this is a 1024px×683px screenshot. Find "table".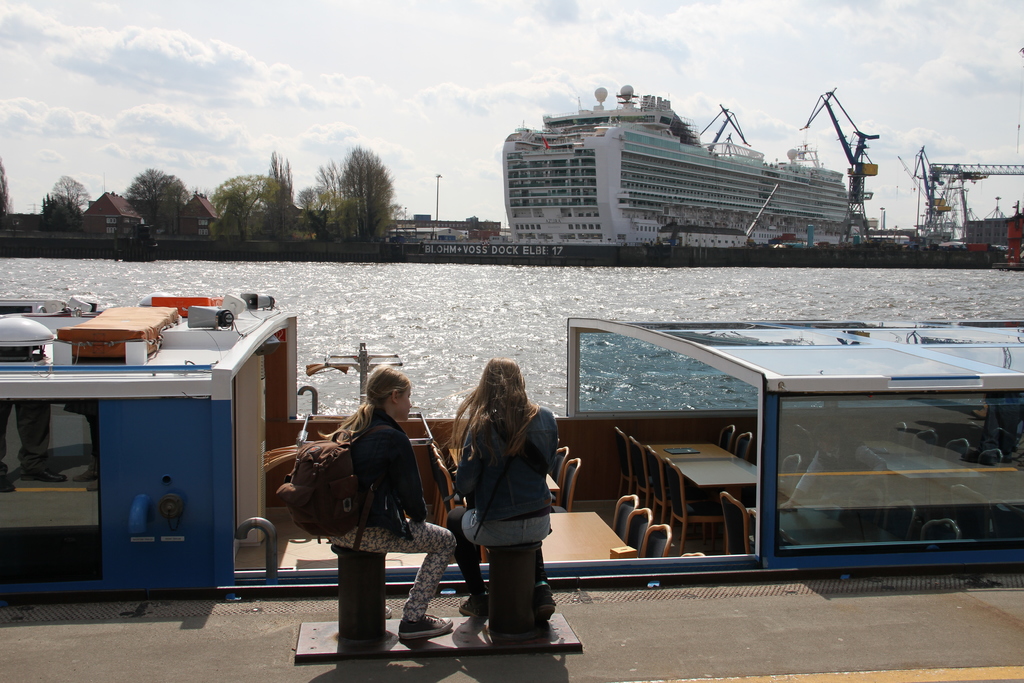
Bounding box: [641, 439, 760, 548].
